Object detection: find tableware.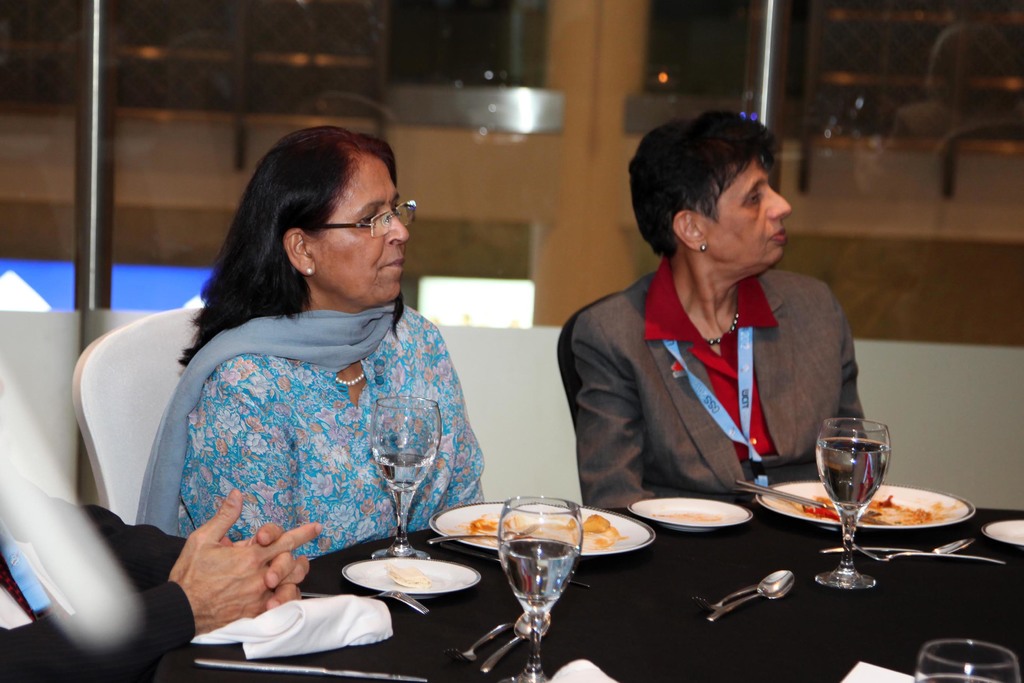
732,475,841,513.
